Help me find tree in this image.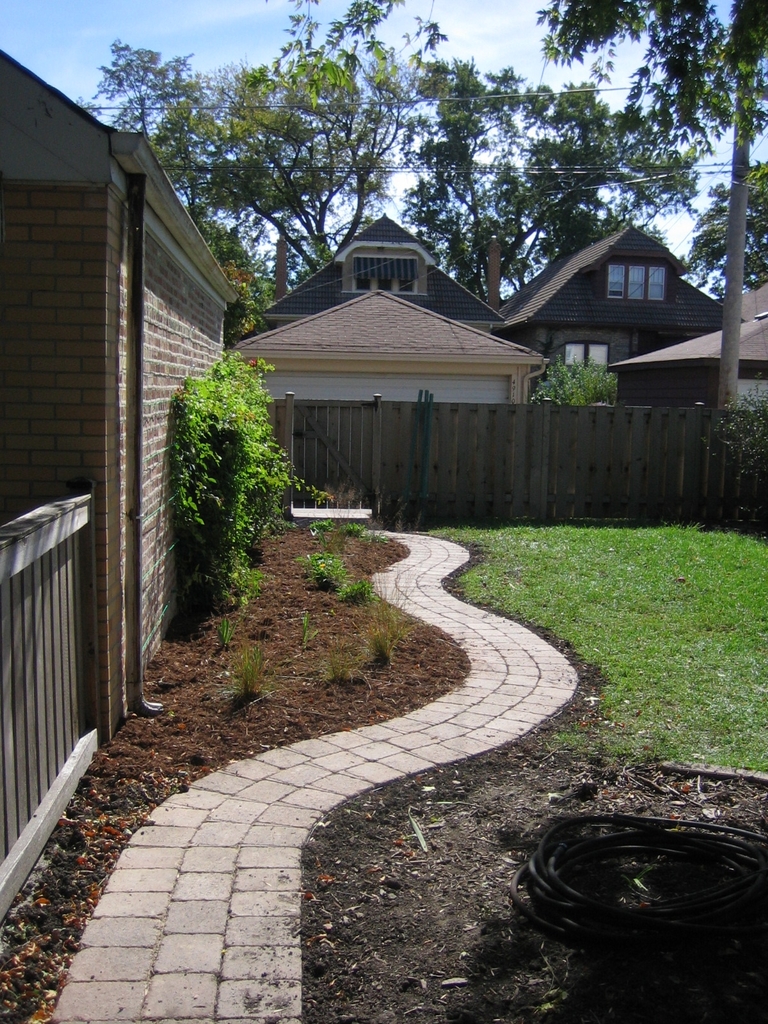
Found it: bbox=(672, 155, 767, 309).
